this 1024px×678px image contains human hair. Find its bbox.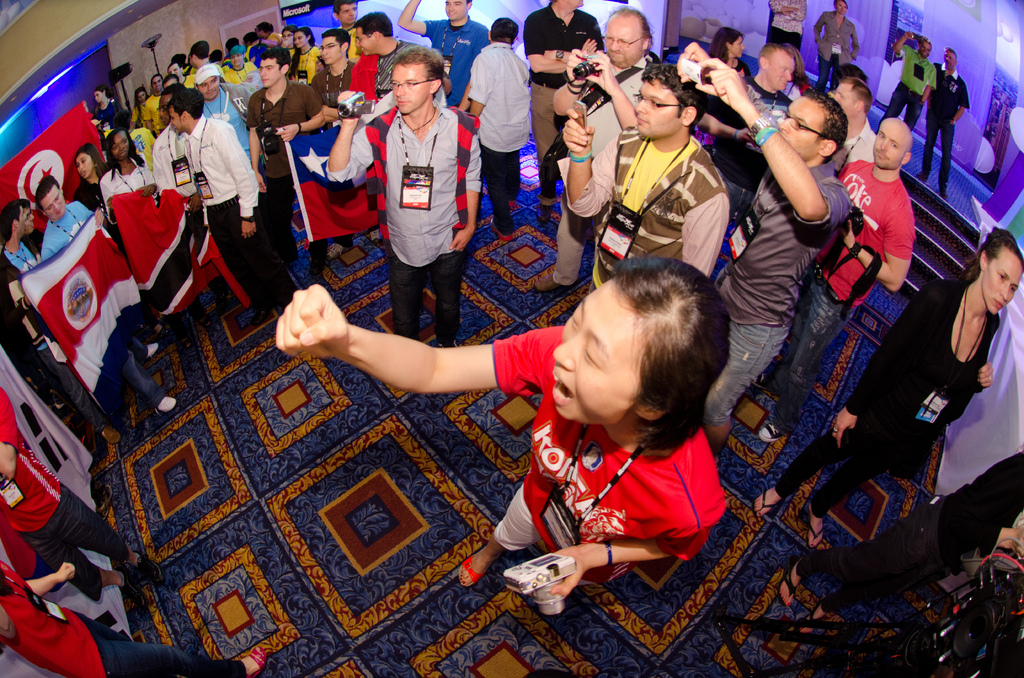
left=604, top=252, right=733, bottom=465.
